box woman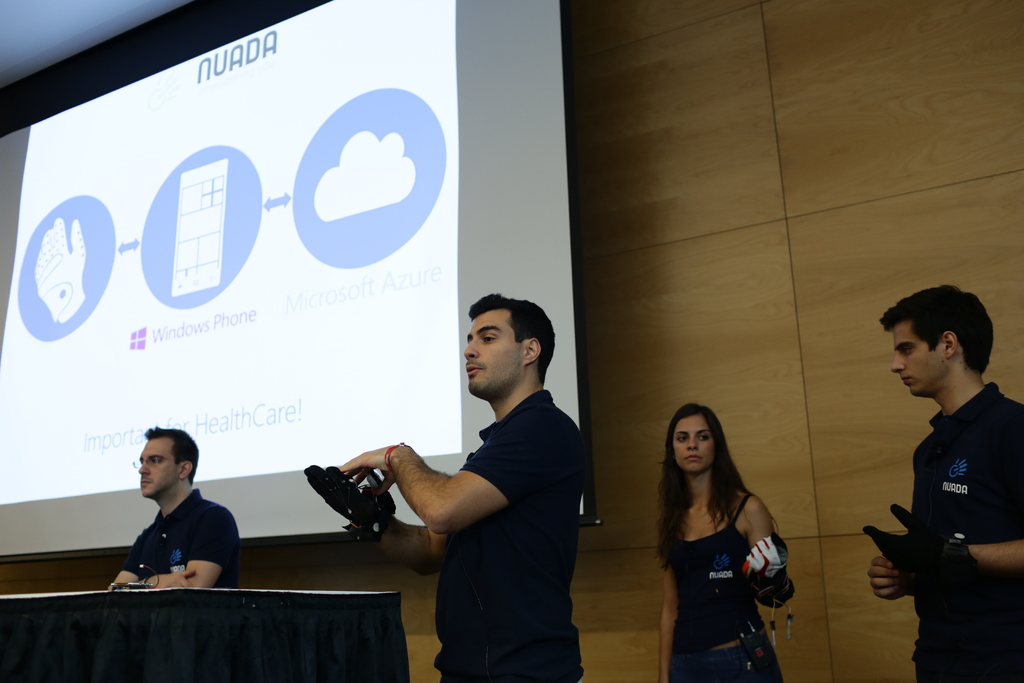
{"left": 647, "top": 395, "right": 799, "bottom": 682}
